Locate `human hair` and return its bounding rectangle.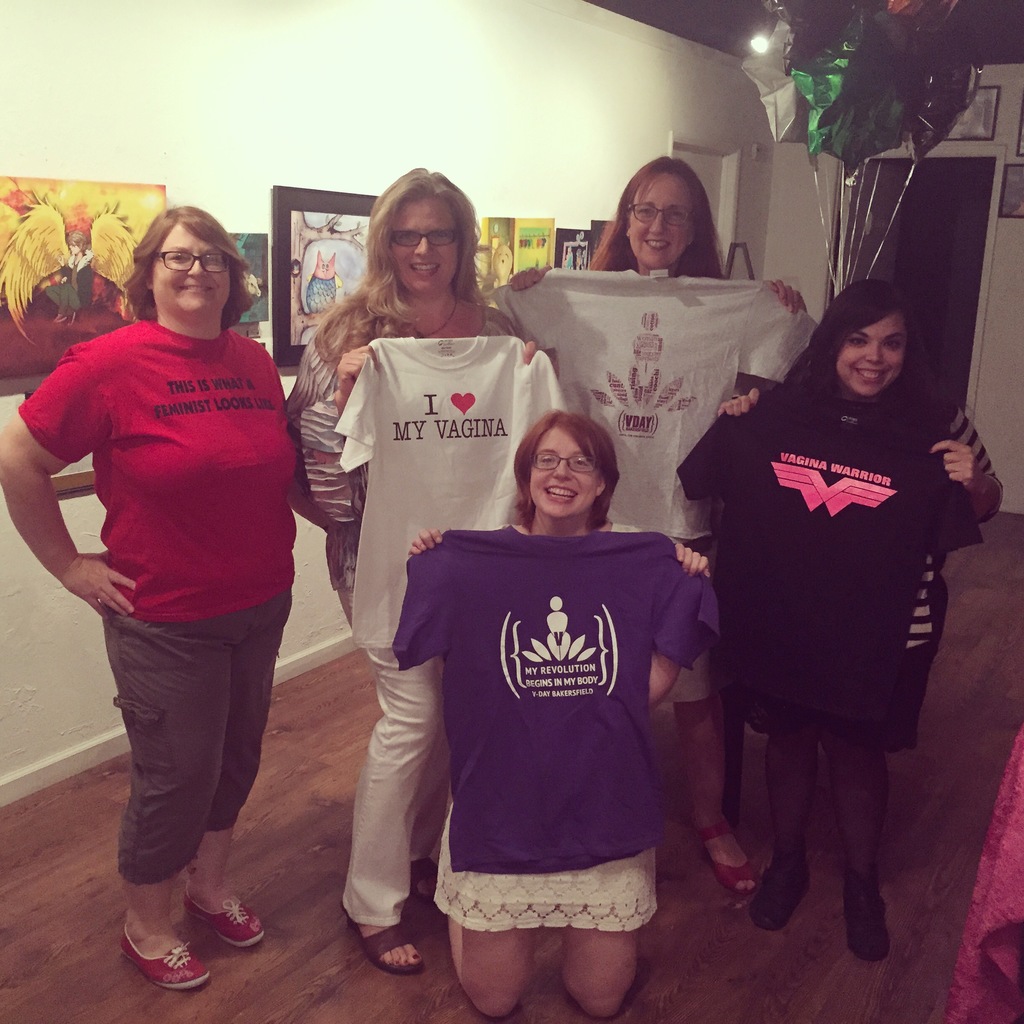
{"x1": 585, "y1": 154, "x2": 724, "y2": 278}.
